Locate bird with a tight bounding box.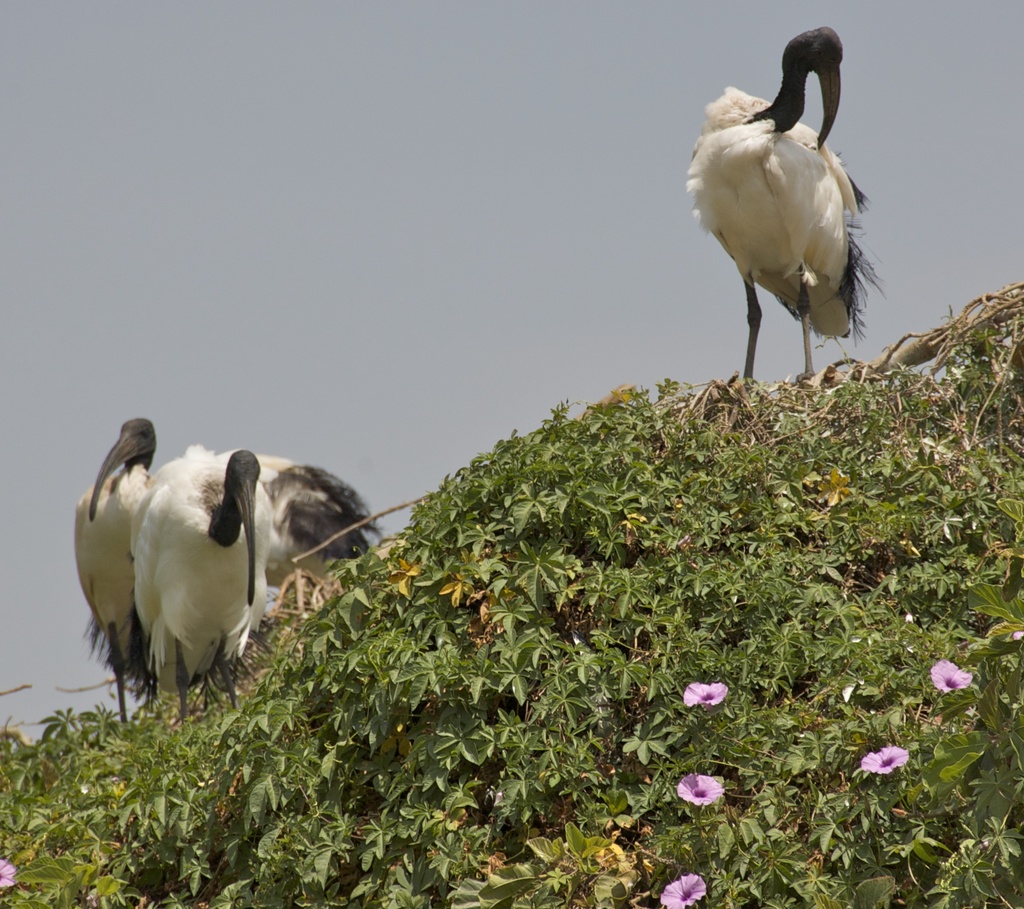
<box>68,415,159,725</box>.
